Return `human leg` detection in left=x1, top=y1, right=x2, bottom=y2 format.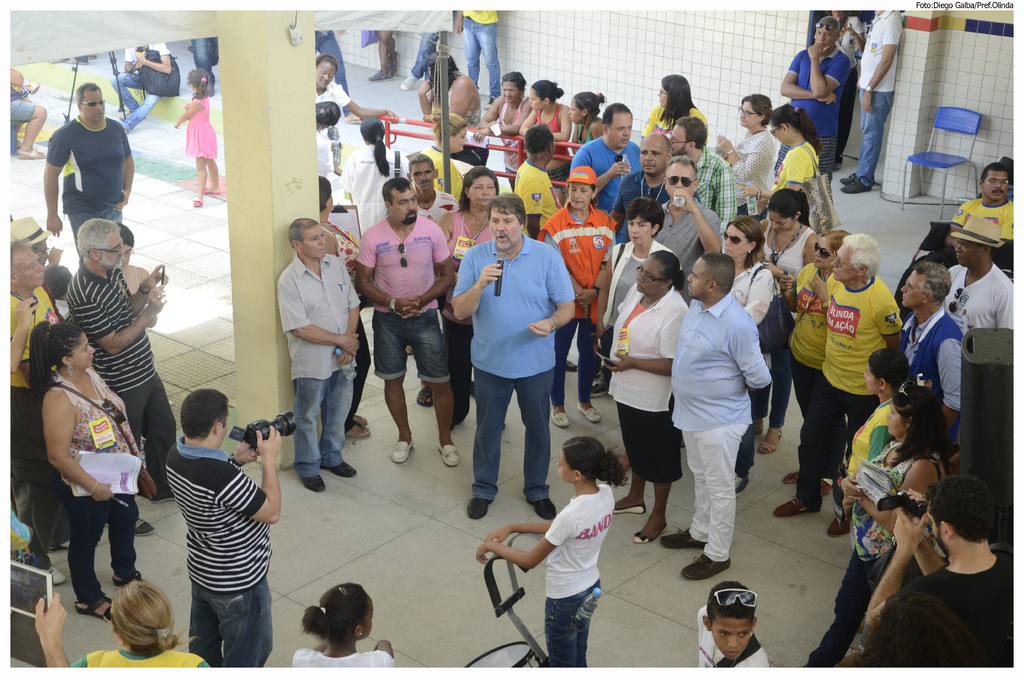
left=800, top=547, right=886, bottom=666.
